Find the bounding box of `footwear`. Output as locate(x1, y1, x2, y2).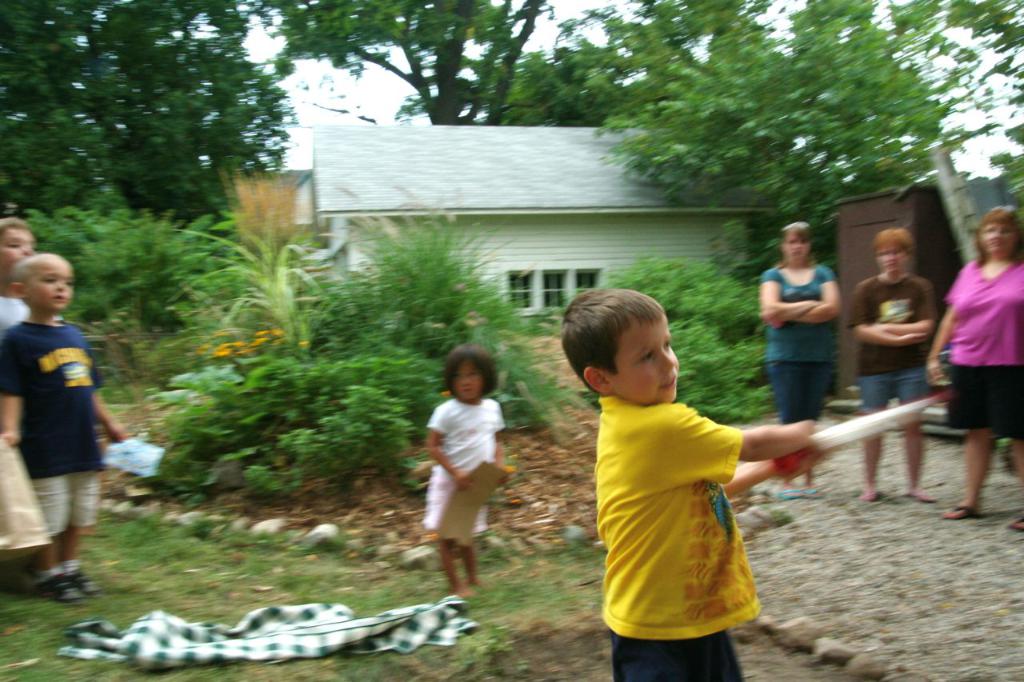
locate(805, 489, 820, 500).
